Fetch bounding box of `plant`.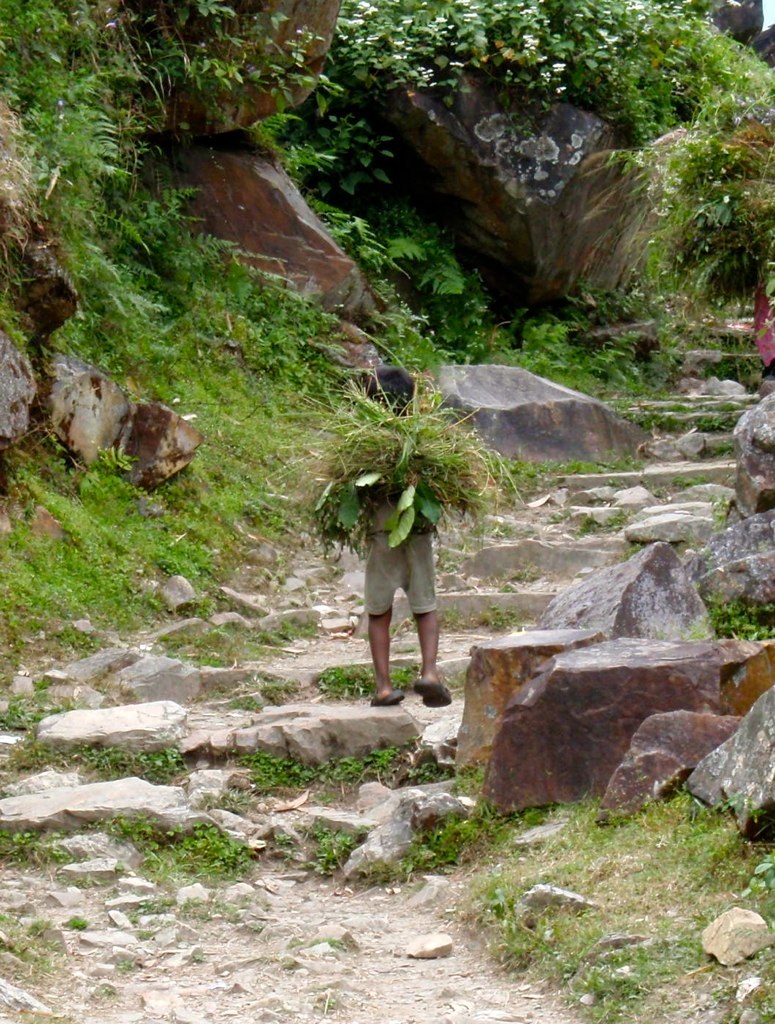
Bbox: locate(279, 833, 294, 845).
